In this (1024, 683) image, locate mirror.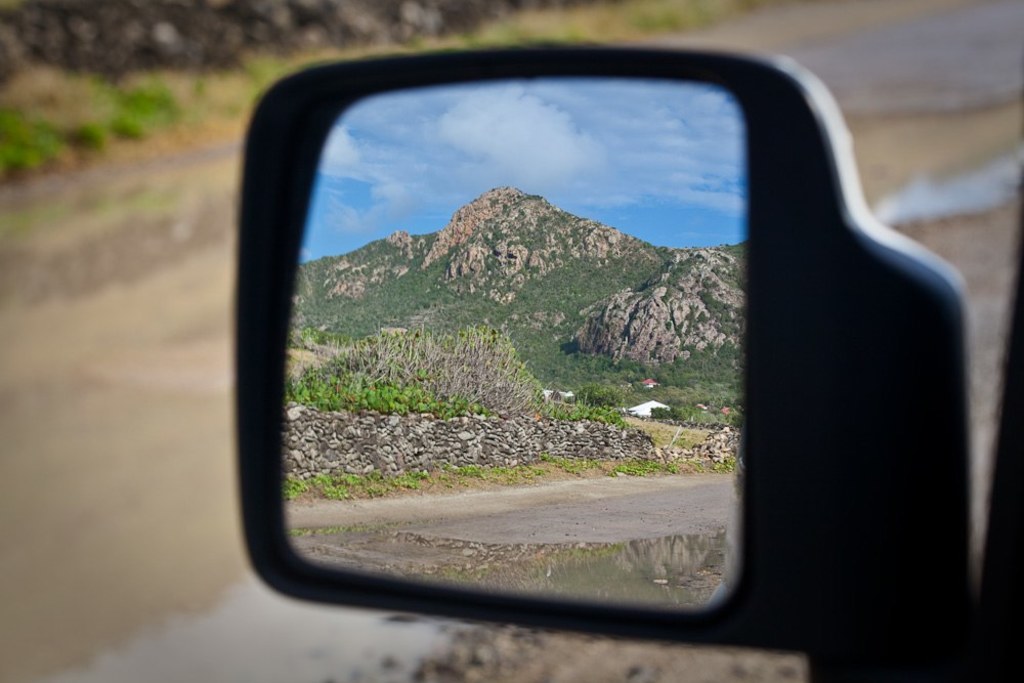
Bounding box: bbox=[289, 79, 751, 608].
